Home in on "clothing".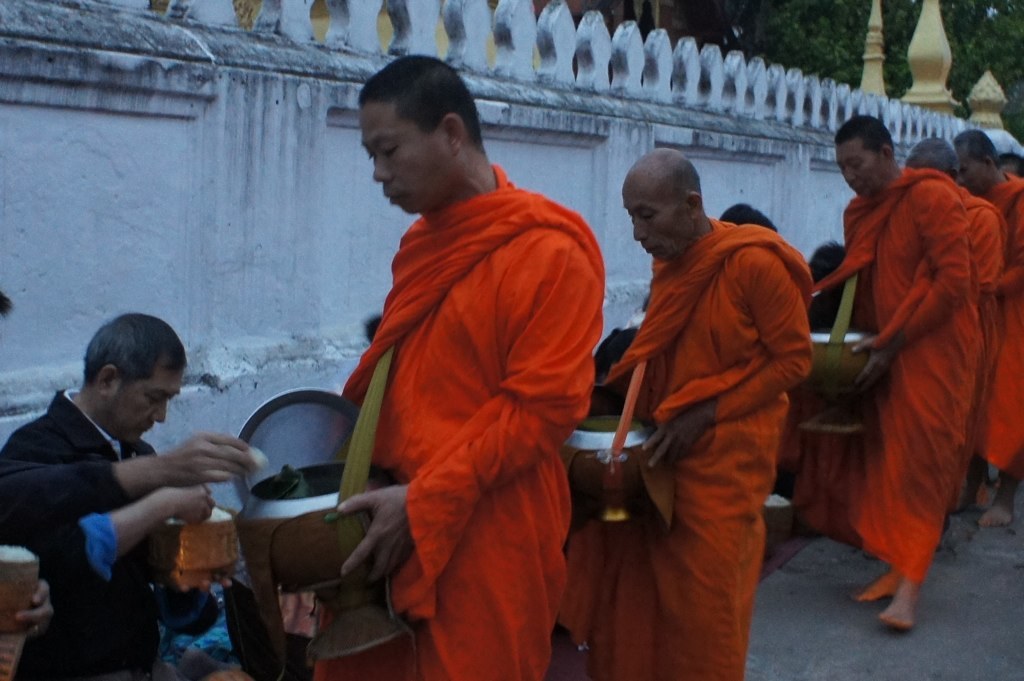
Homed in at (957, 180, 1004, 480).
